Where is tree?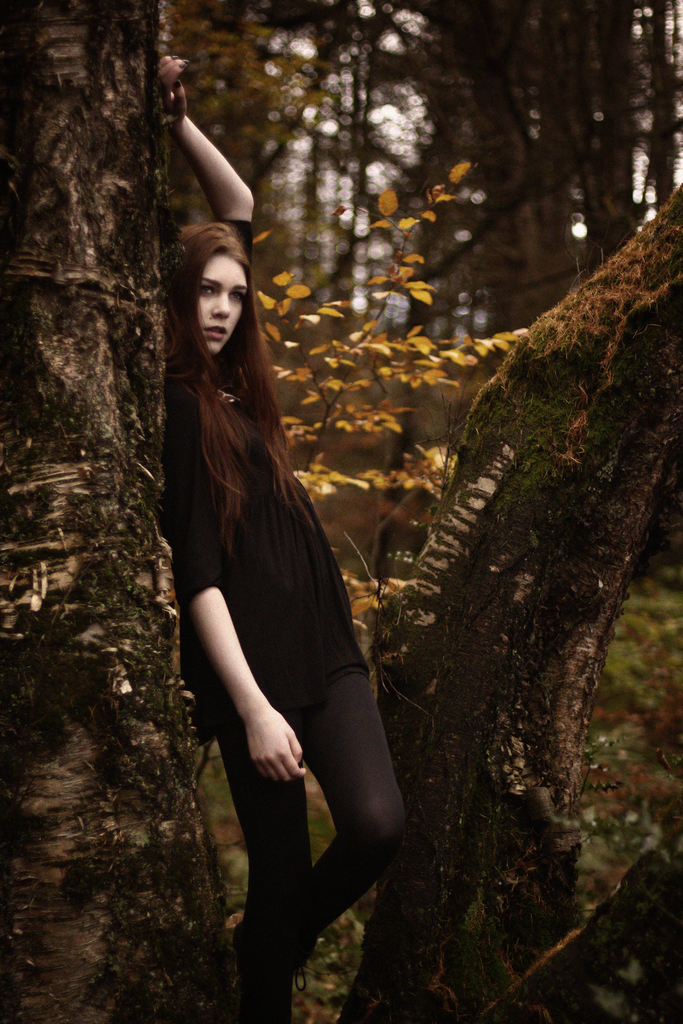
(left=0, top=0, right=269, bottom=1023).
